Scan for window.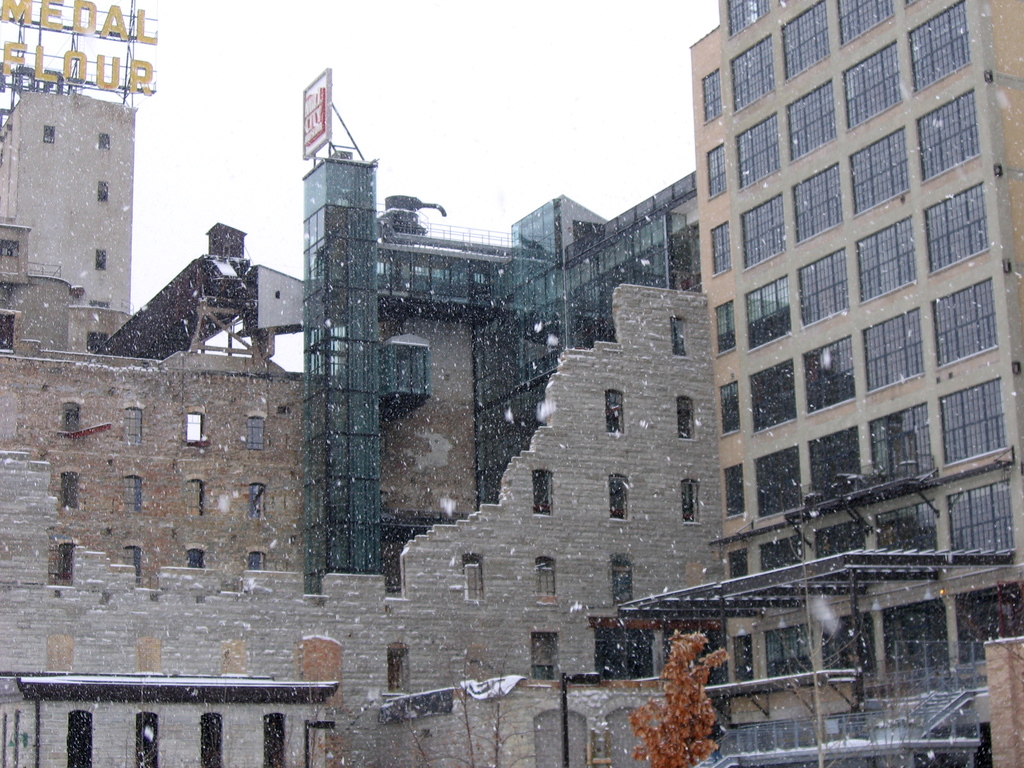
Scan result: {"left": 936, "top": 373, "right": 1007, "bottom": 470}.
